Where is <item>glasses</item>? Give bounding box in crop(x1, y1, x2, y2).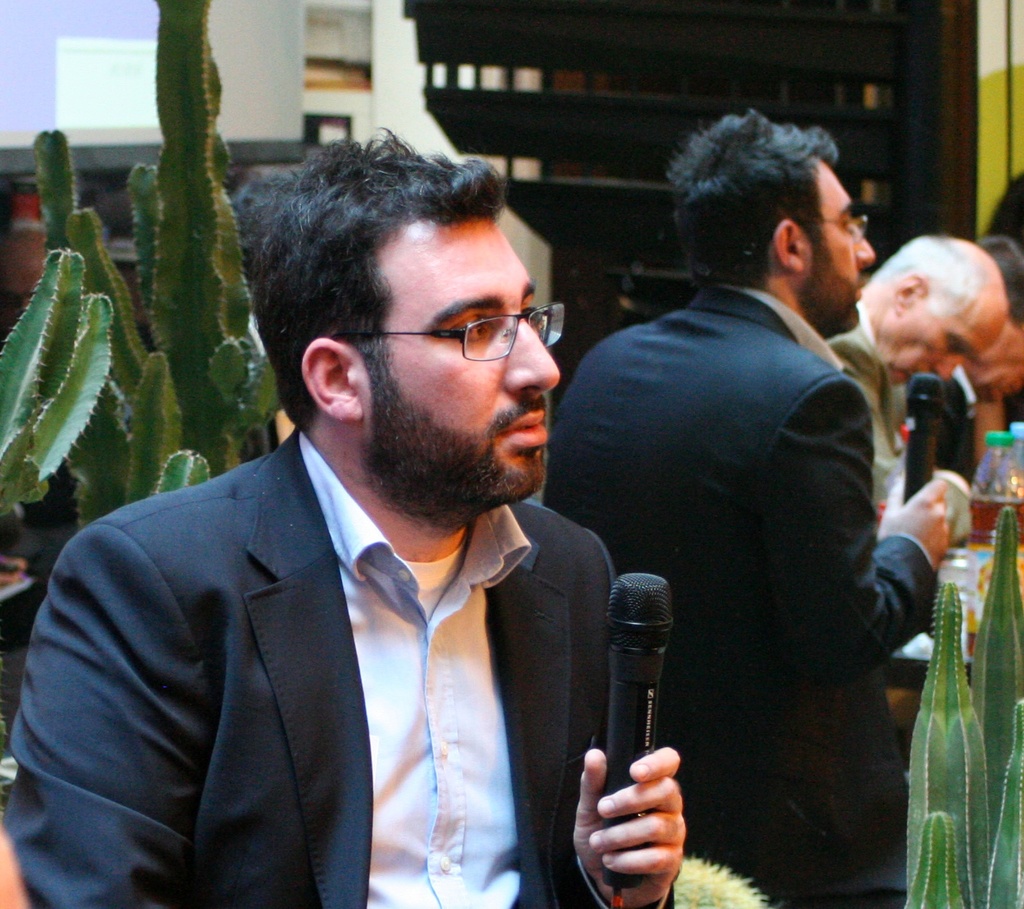
crop(761, 214, 864, 241).
